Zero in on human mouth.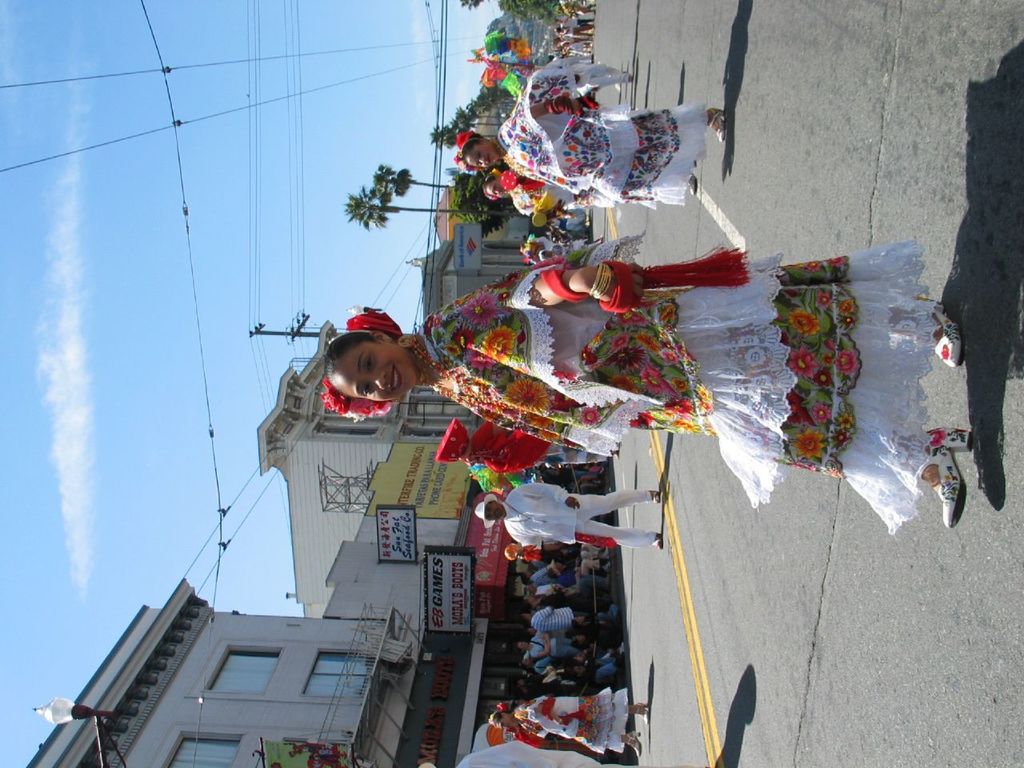
Zeroed in: pyautogui.locateOnScreen(484, 153, 493, 166).
